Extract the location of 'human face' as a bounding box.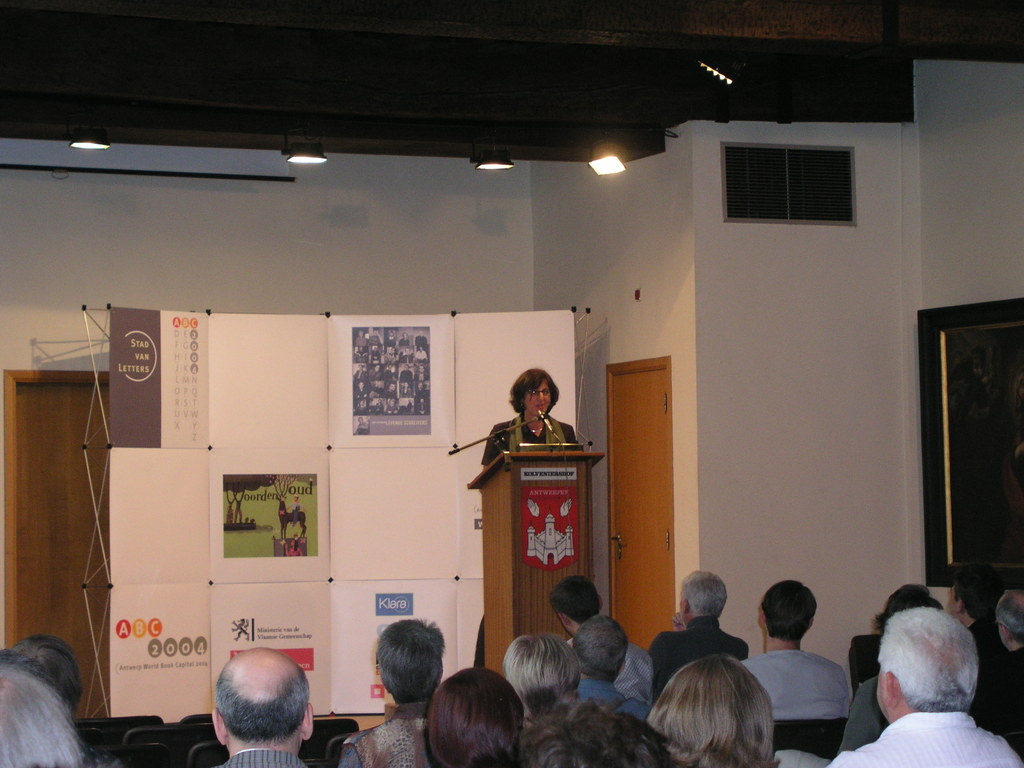
[399,331,409,340].
